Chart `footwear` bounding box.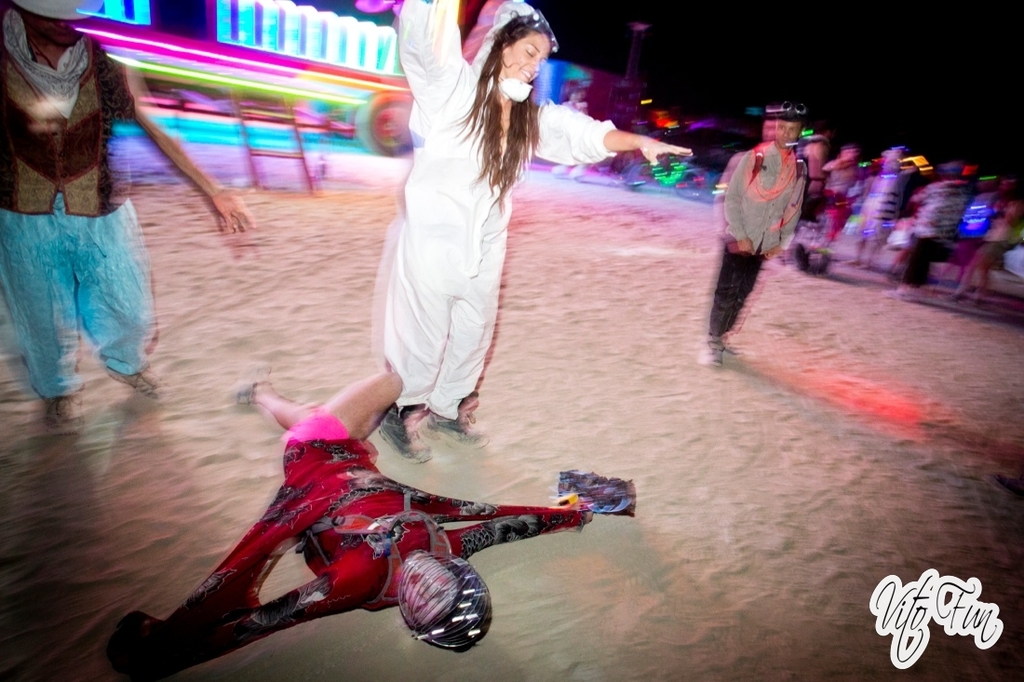
Charted: crop(380, 406, 420, 468).
